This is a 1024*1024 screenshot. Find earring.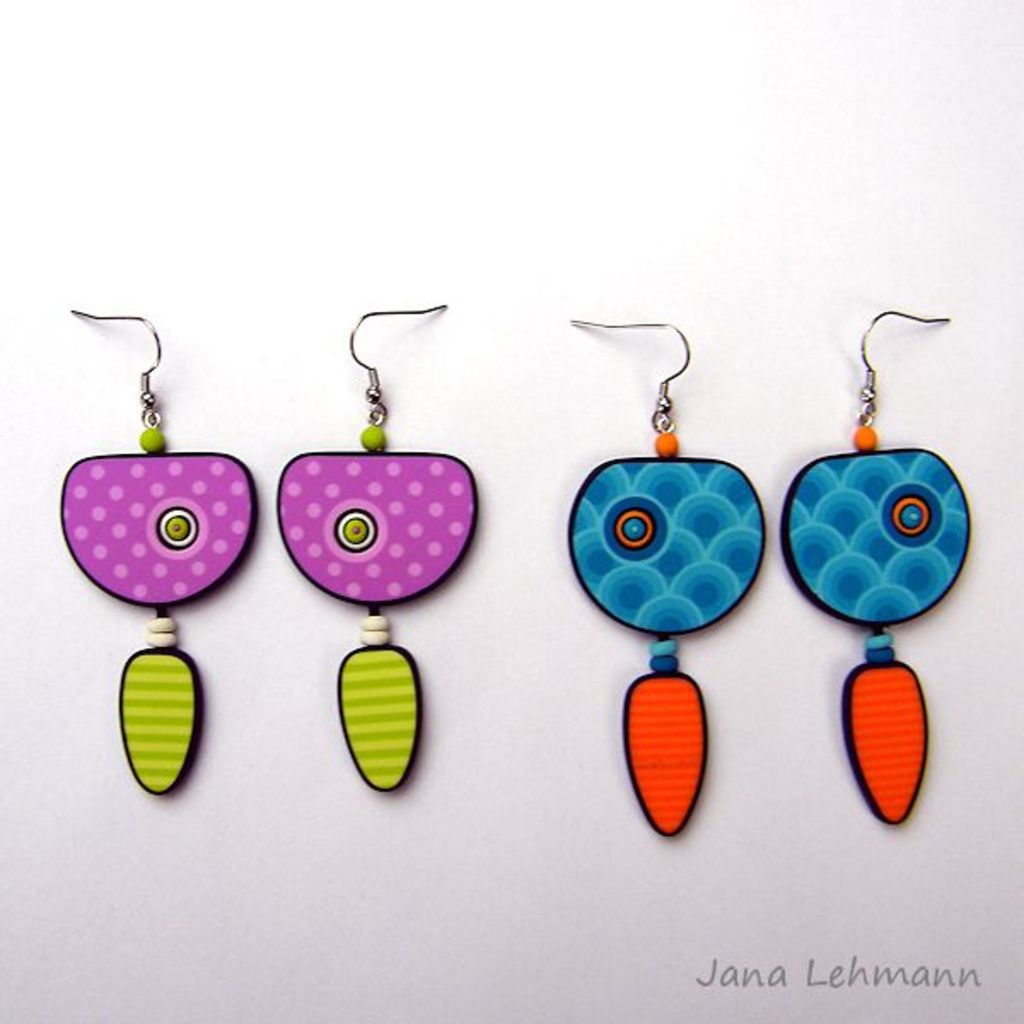
Bounding box: [left=777, top=302, right=976, bottom=819].
